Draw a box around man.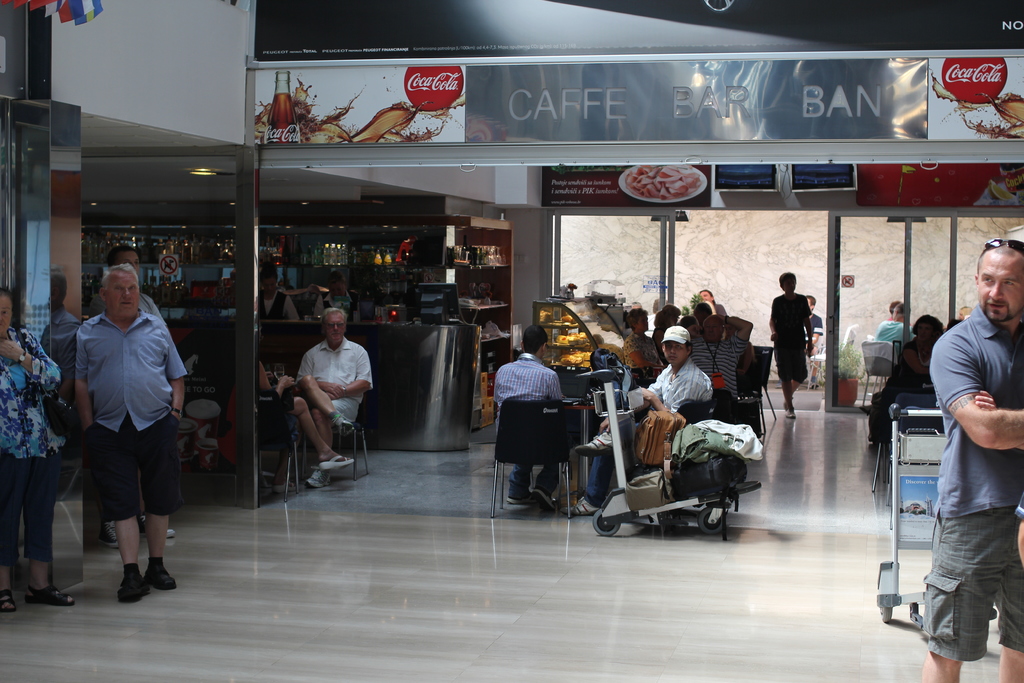
rect(44, 273, 71, 323).
